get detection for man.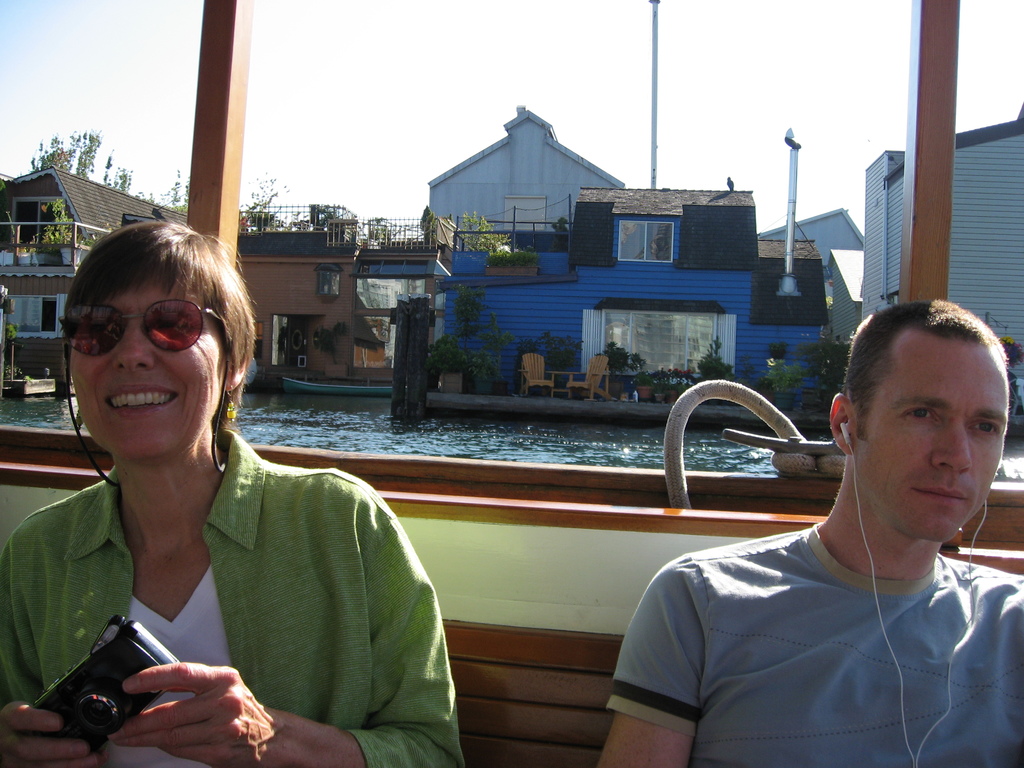
Detection: 0:212:467:767.
